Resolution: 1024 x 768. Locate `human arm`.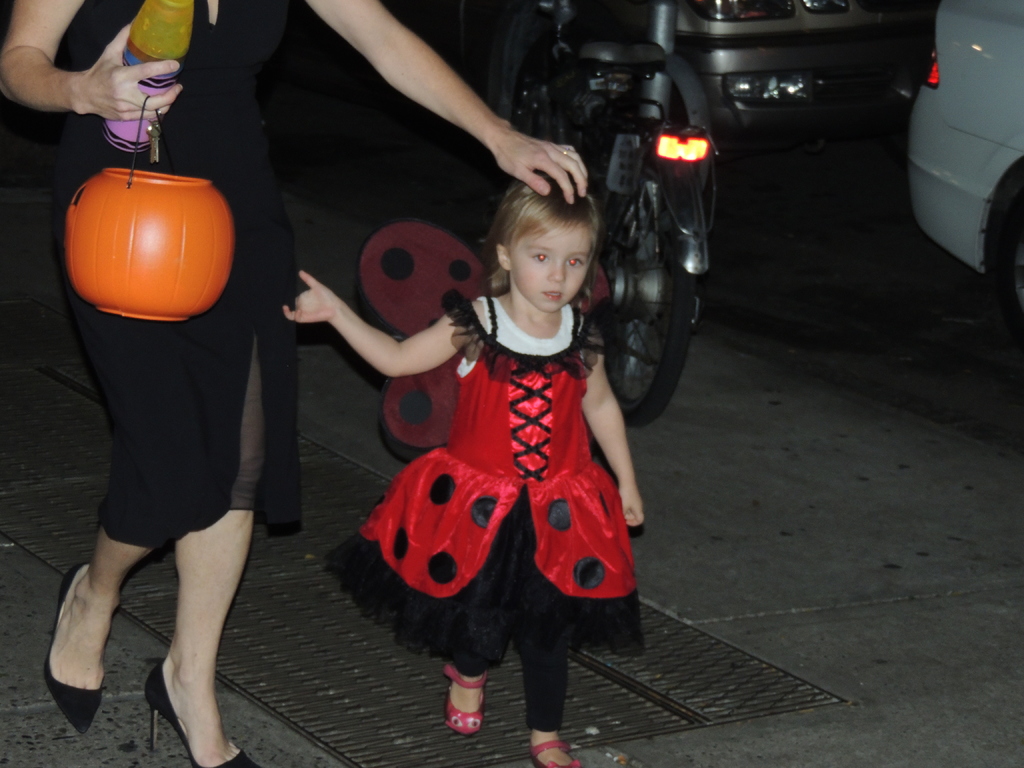
[x1=0, y1=0, x2=187, y2=130].
